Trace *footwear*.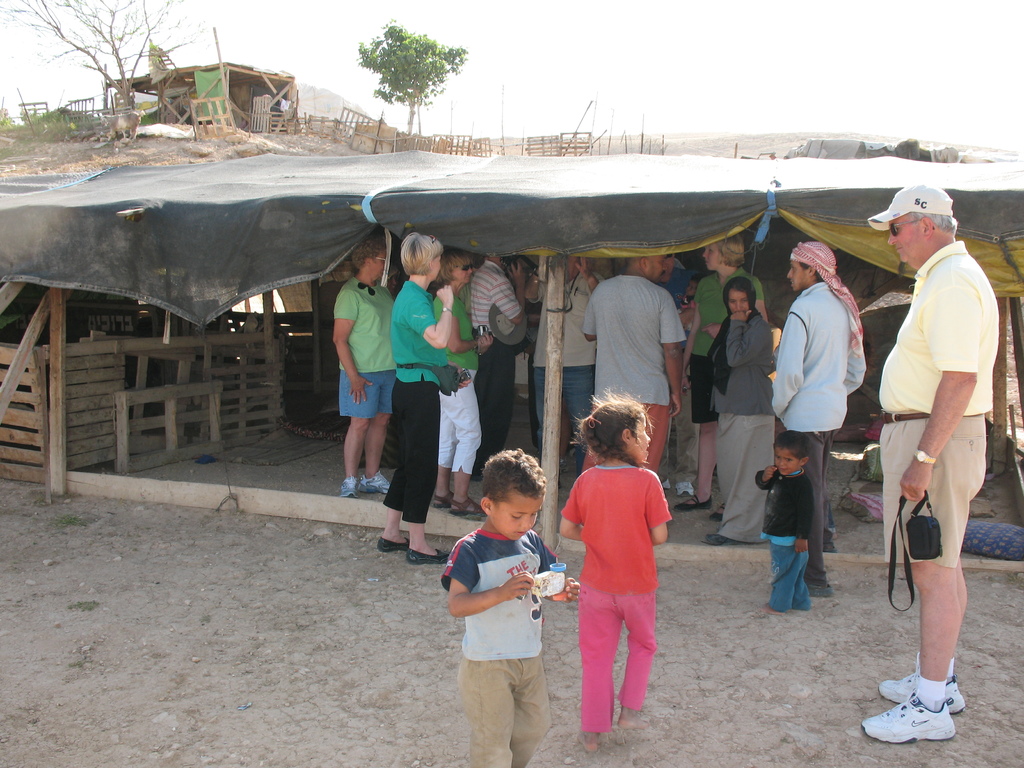
Traced to select_region(429, 492, 452, 508).
